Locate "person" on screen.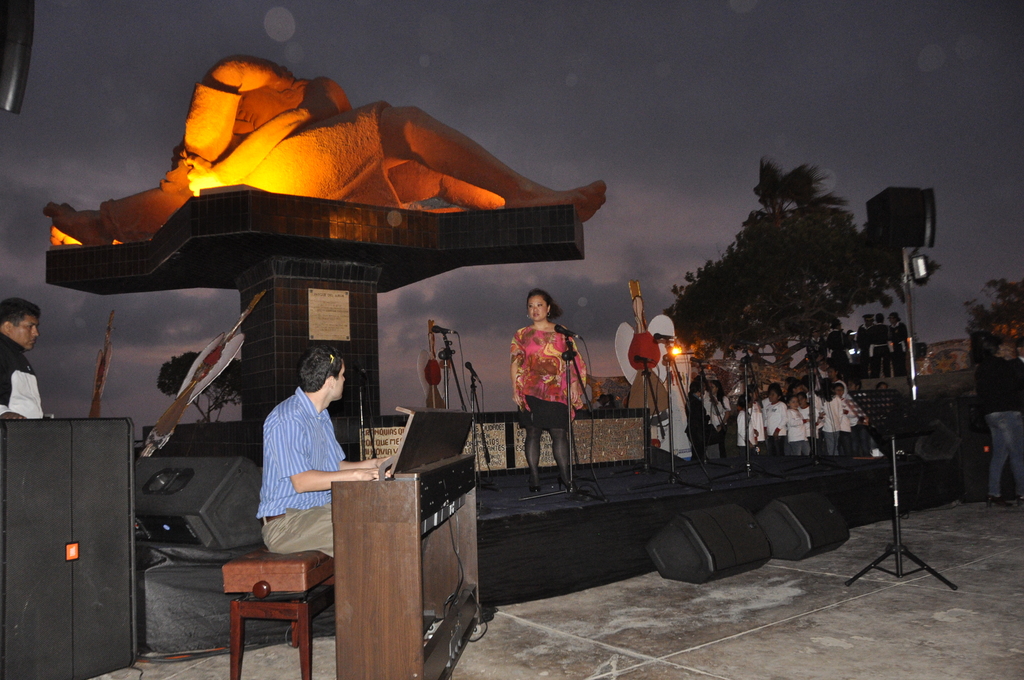
On screen at crop(854, 311, 876, 375).
